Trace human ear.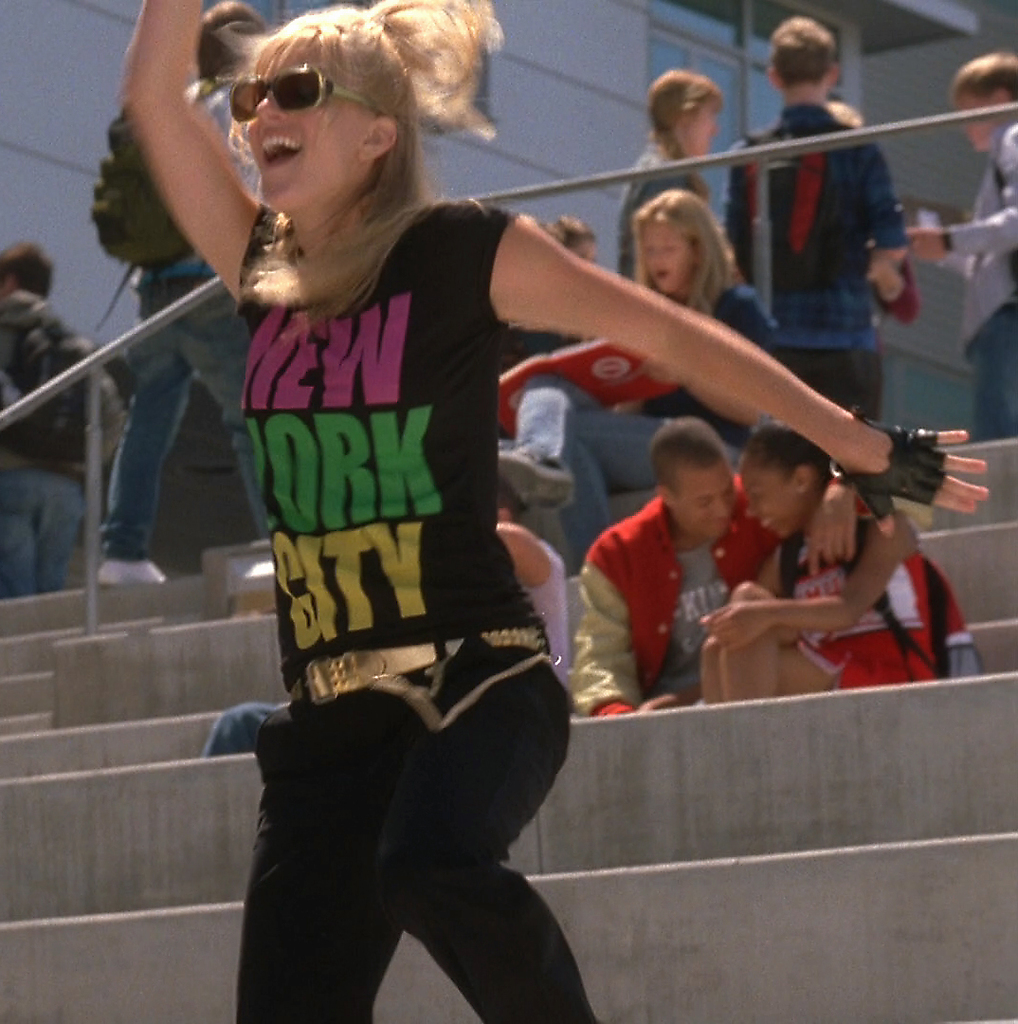
Traced to (797, 459, 815, 489).
